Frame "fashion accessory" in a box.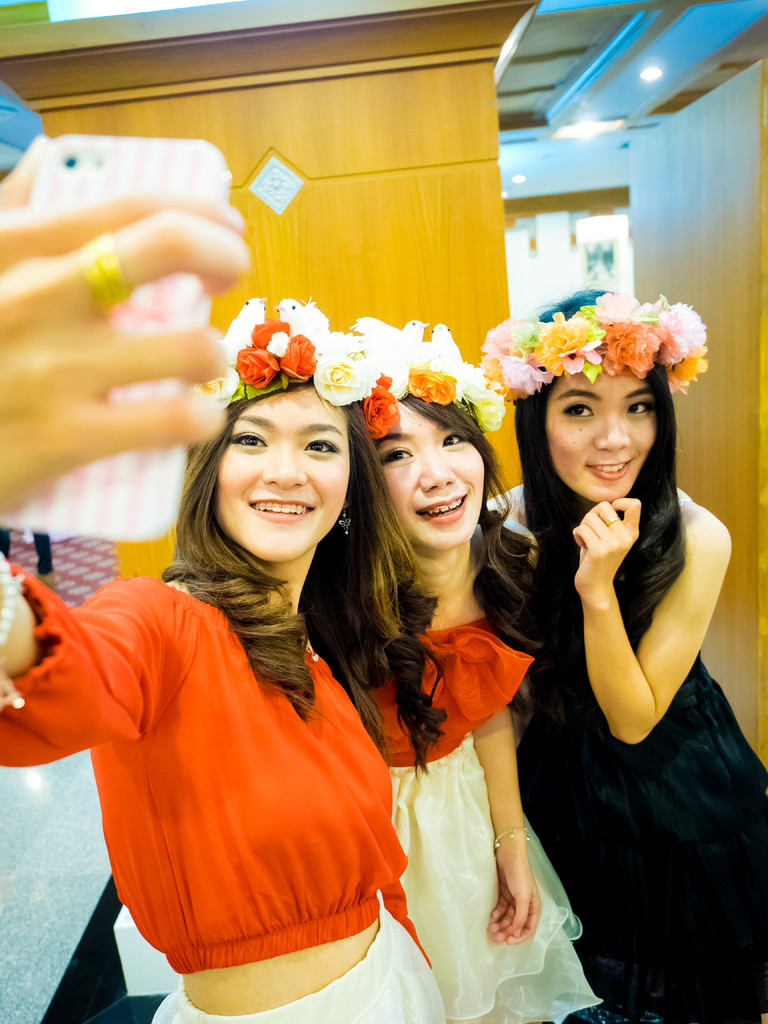
[x1=0, y1=552, x2=22, y2=648].
